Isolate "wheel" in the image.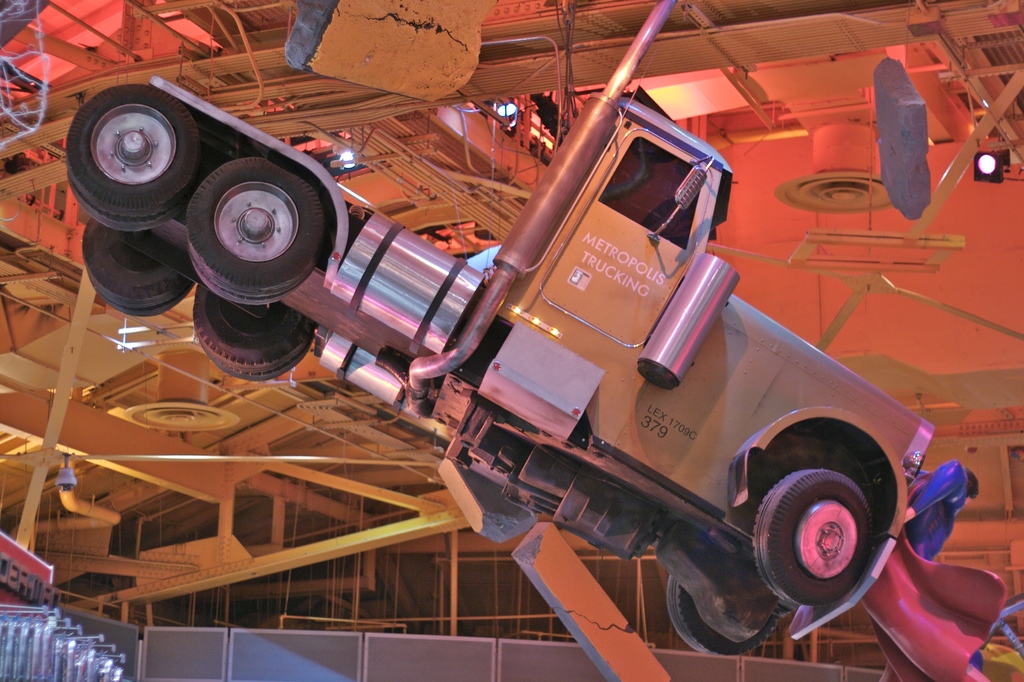
Isolated region: 202 328 314 382.
